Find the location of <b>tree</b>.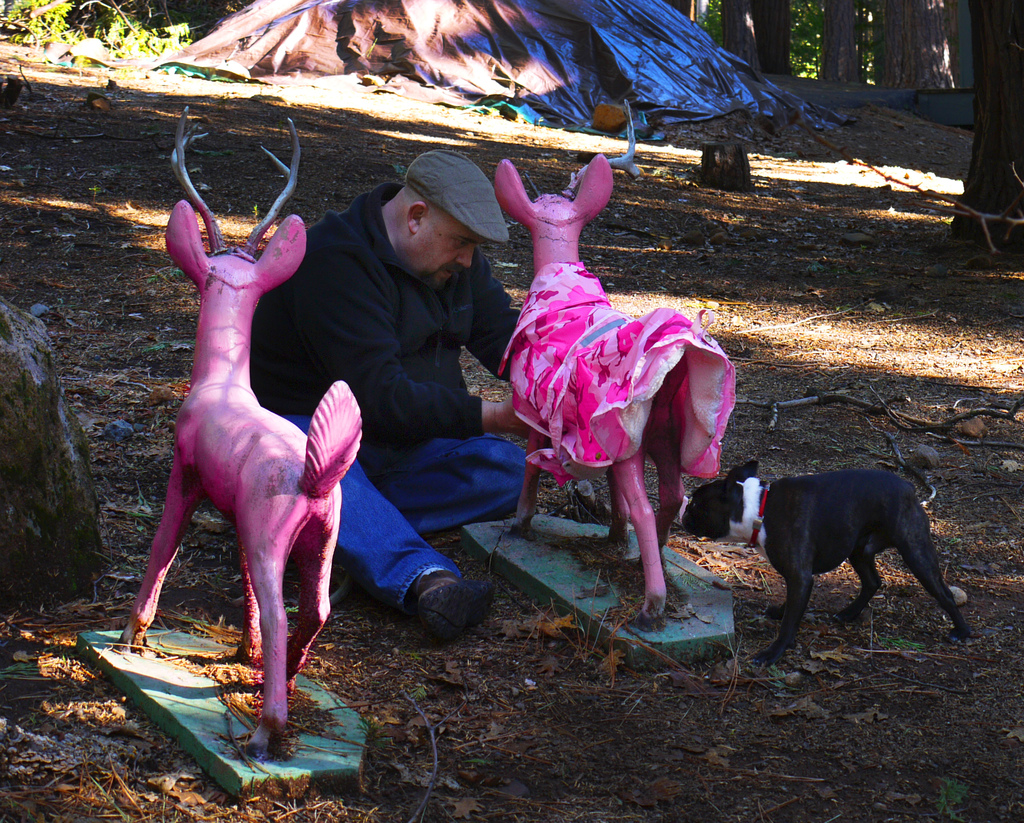
Location: Rect(748, 0, 801, 83).
